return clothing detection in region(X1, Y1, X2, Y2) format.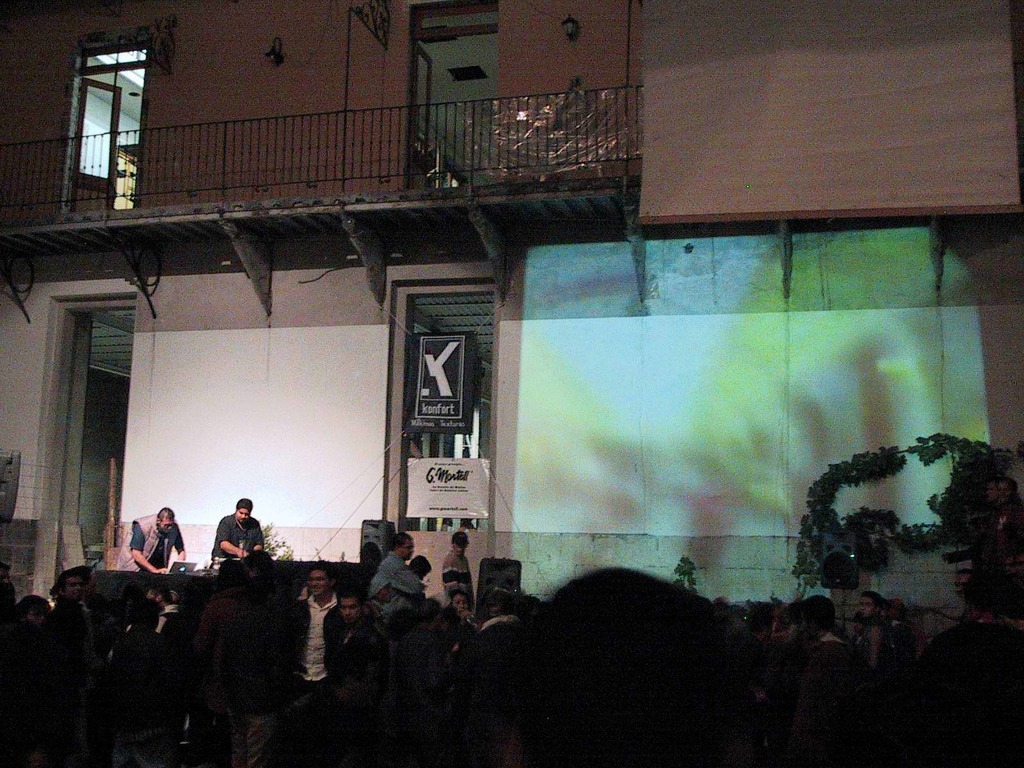
region(213, 514, 266, 564).
